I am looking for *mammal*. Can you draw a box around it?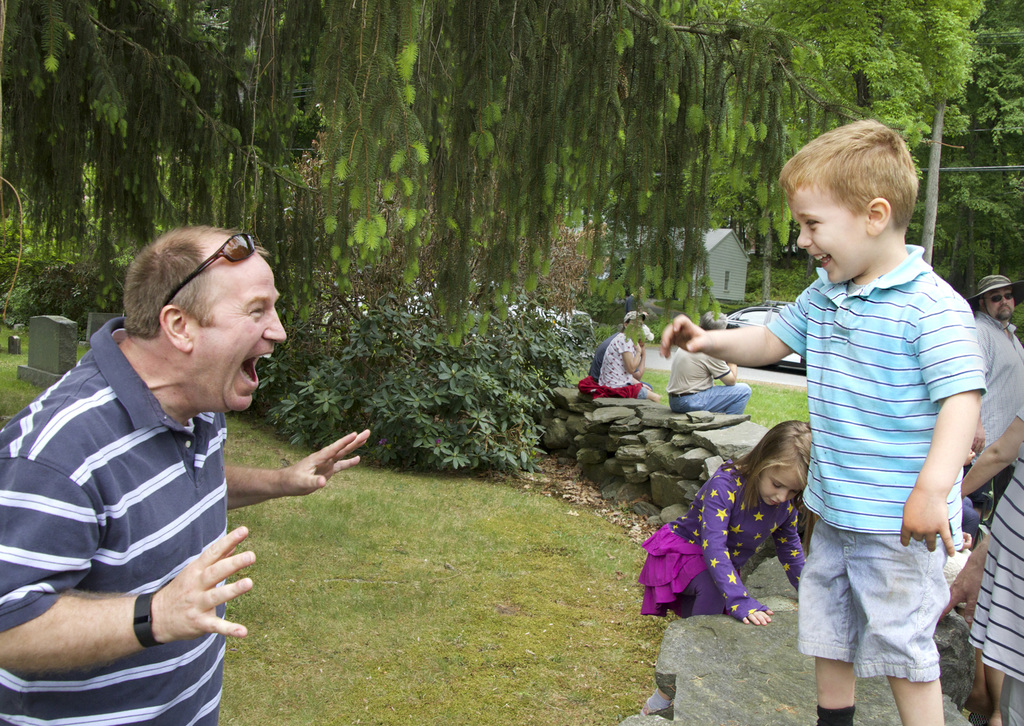
Sure, the bounding box is (x1=607, y1=313, x2=663, y2=404).
